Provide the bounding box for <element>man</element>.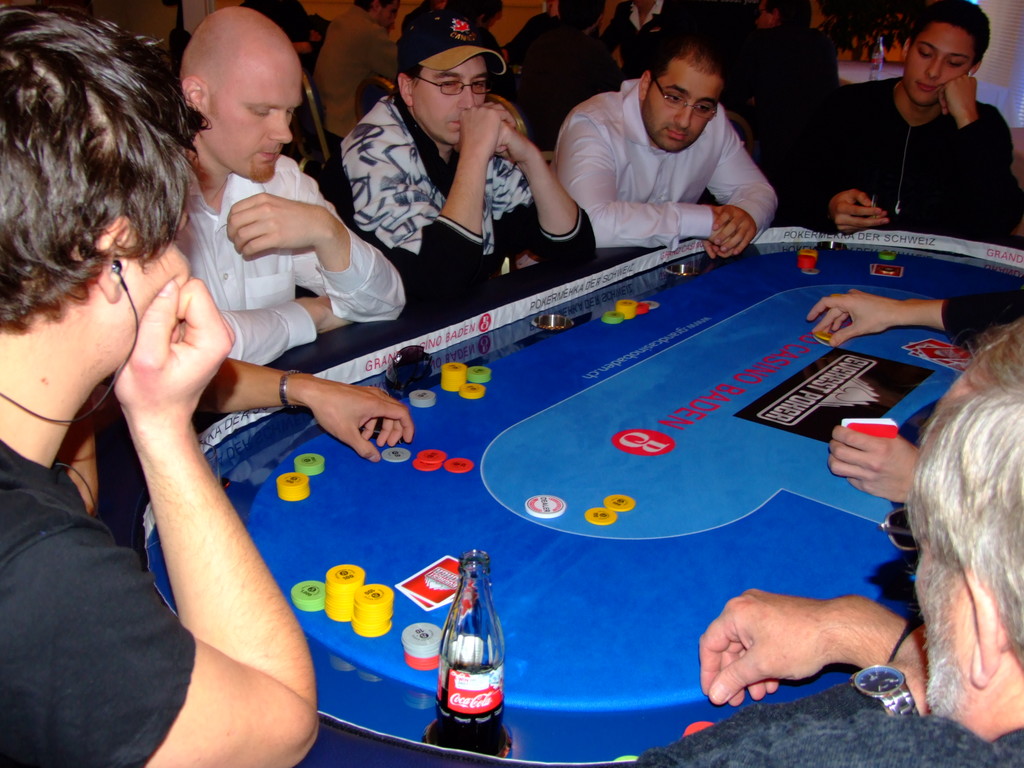
rect(157, 6, 417, 368).
